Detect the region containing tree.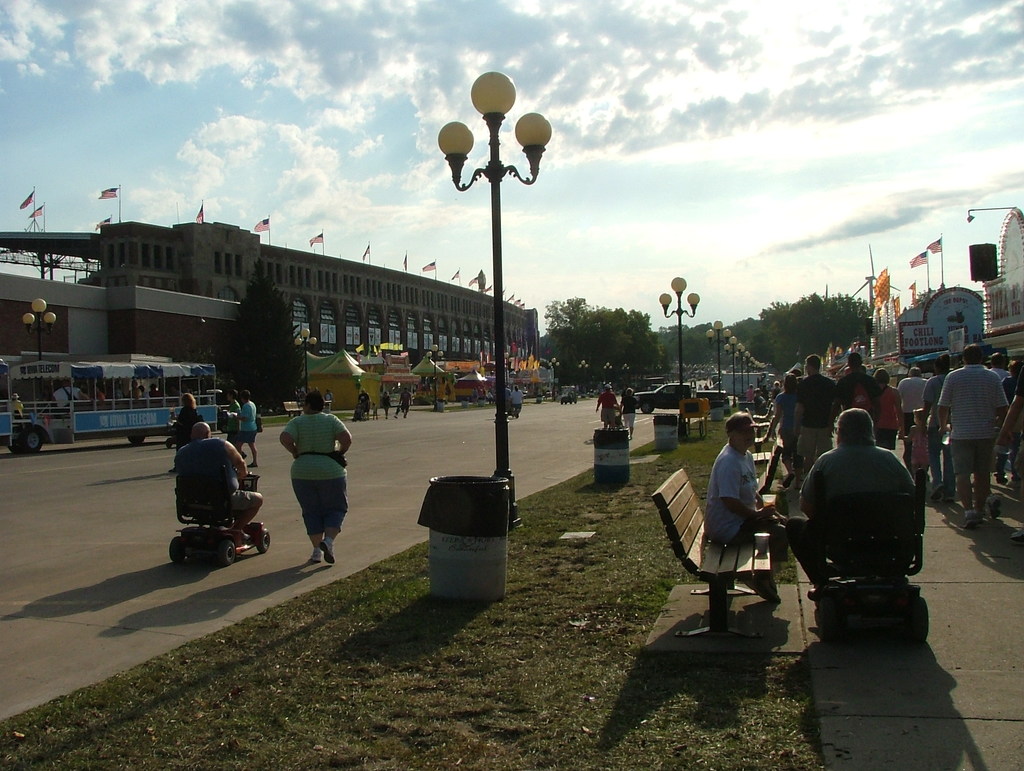
select_region(211, 267, 302, 423).
